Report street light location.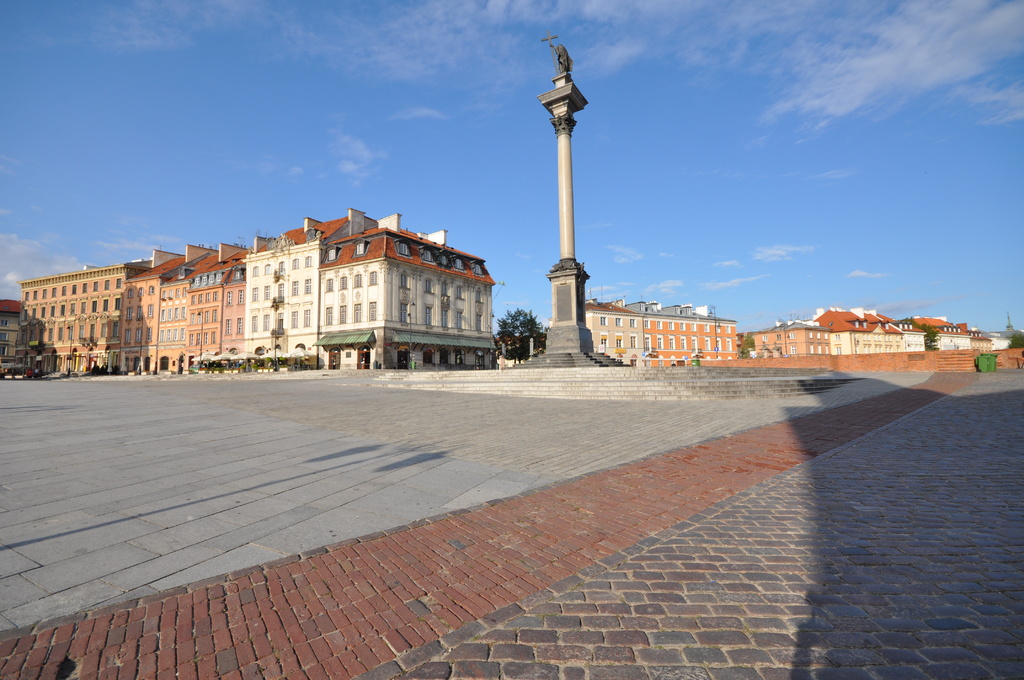
Report: locate(196, 303, 205, 357).
